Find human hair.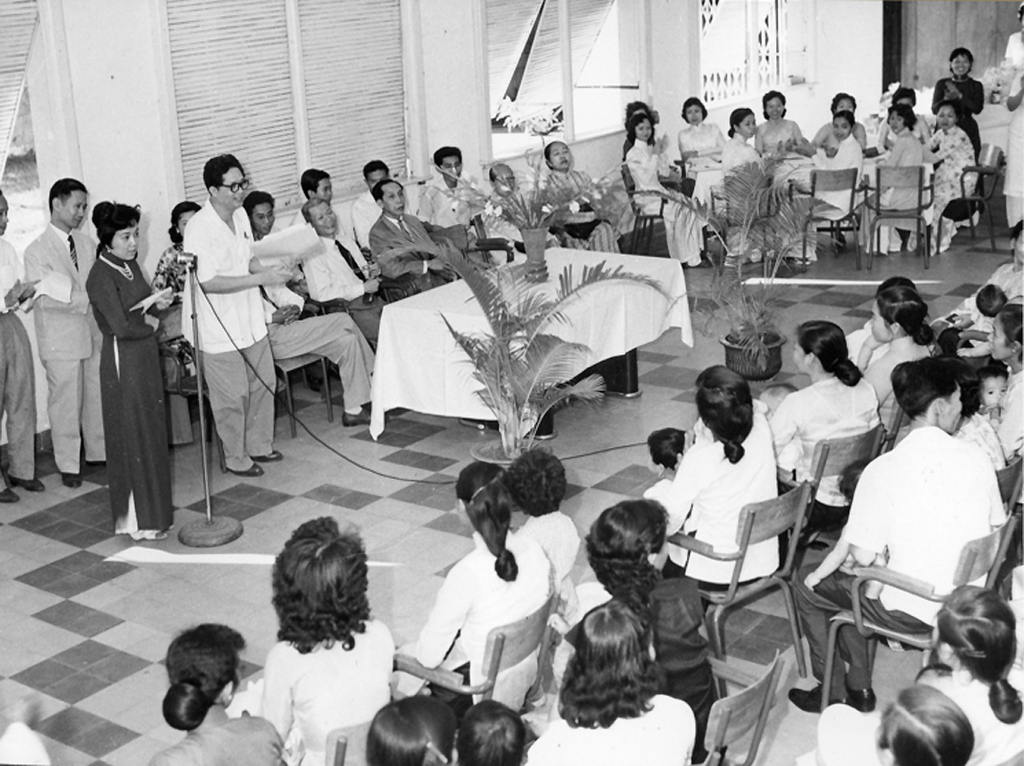
x1=365 y1=692 x2=449 y2=765.
